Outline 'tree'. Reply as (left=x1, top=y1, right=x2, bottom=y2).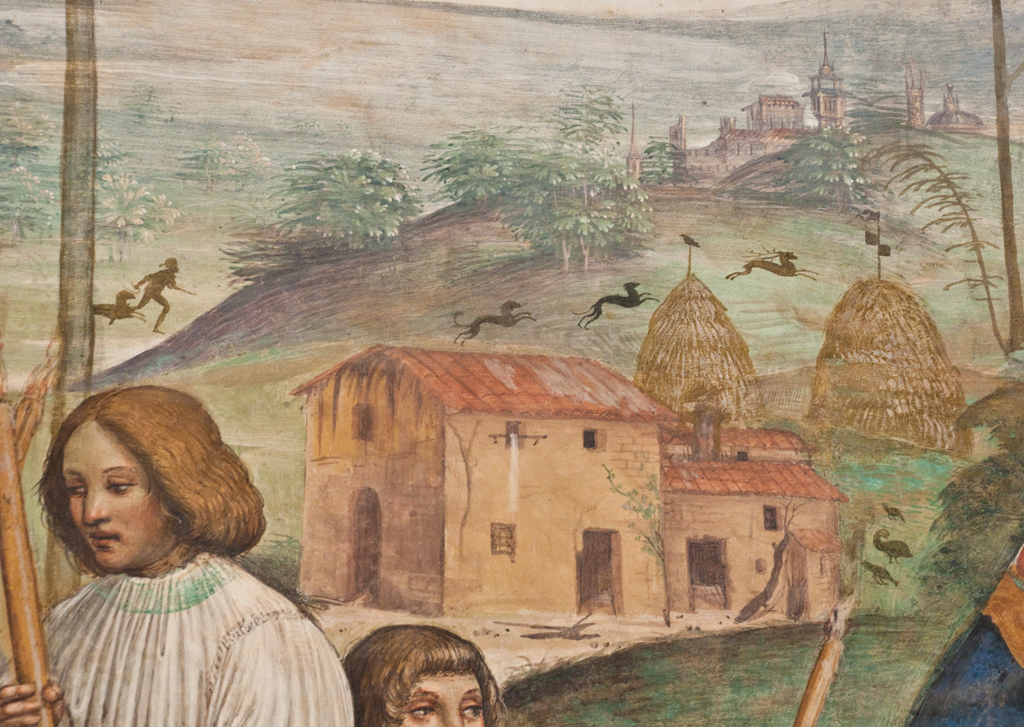
(left=787, top=122, right=892, bottom=204).
